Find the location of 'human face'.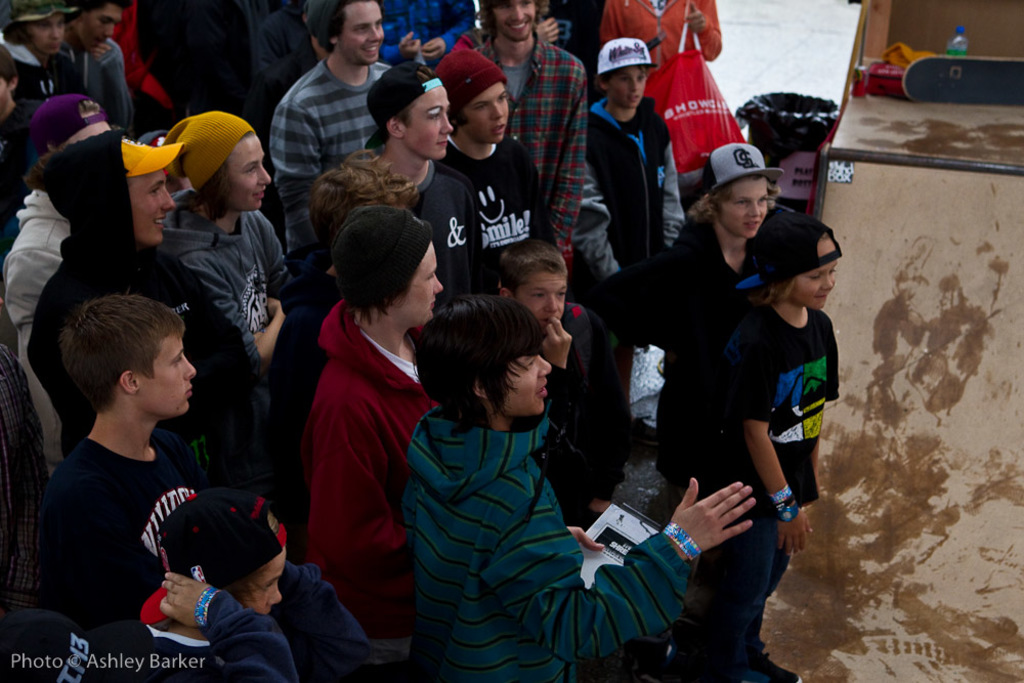
Location: [x1=22, y1=14, x2=65, y2=56].
